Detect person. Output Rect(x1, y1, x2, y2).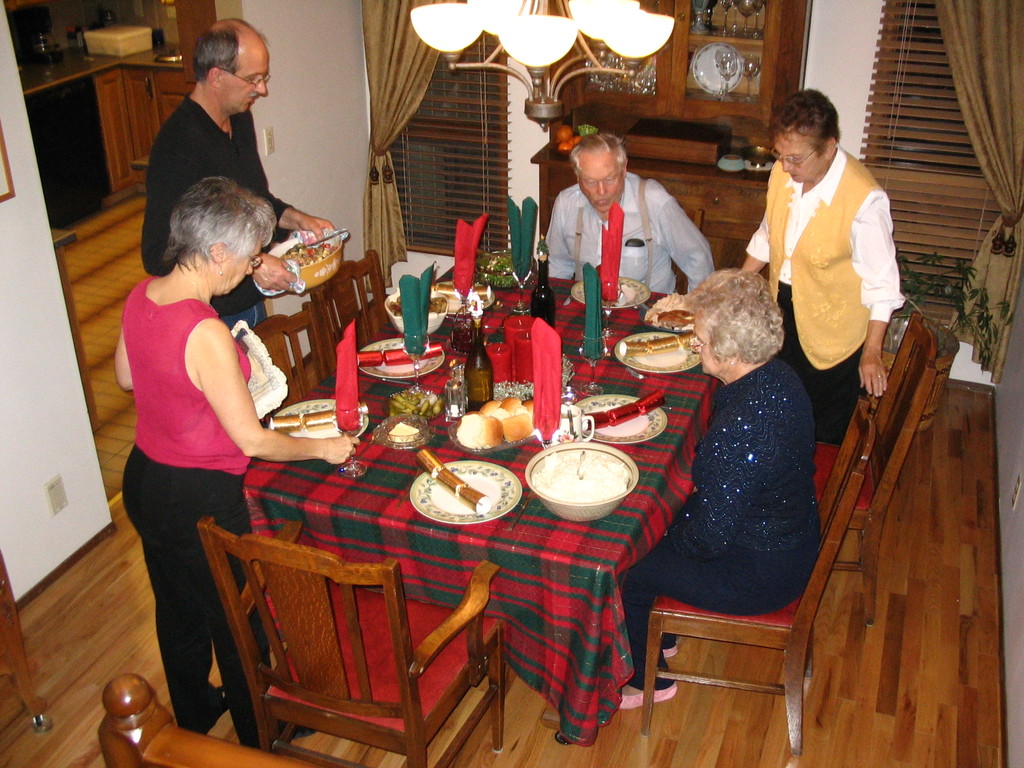
Rect(544, 129, 711, 310).
